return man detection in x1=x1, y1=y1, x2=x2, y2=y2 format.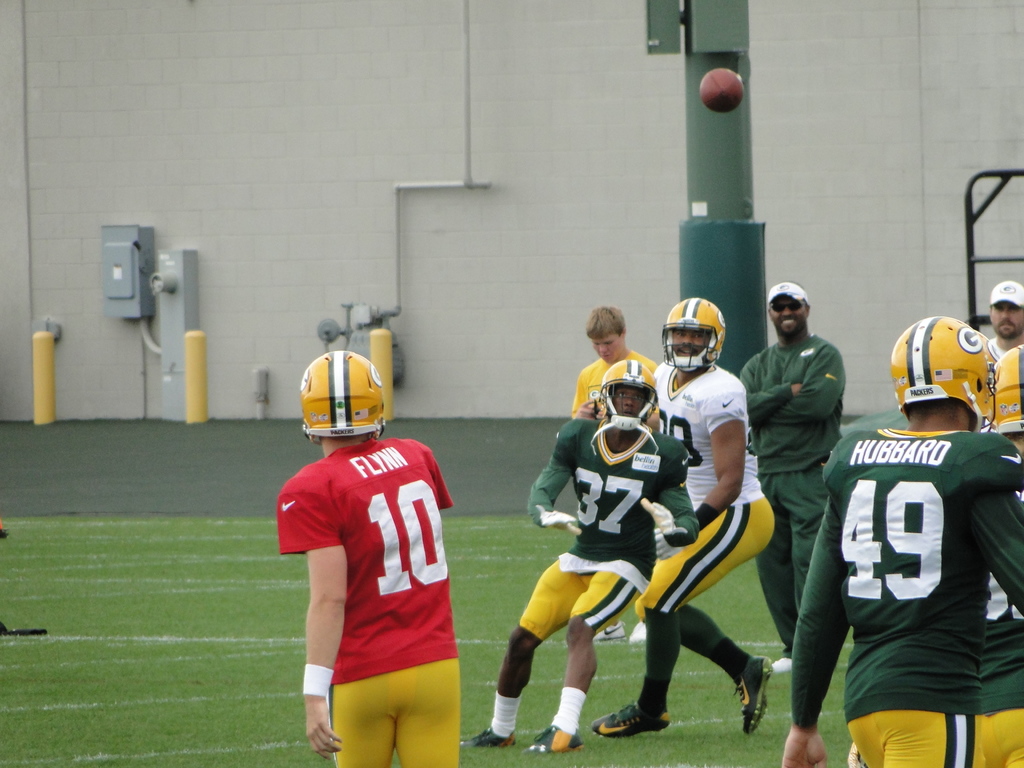
x1=778, y1=317, x2=1022, y2=767.
